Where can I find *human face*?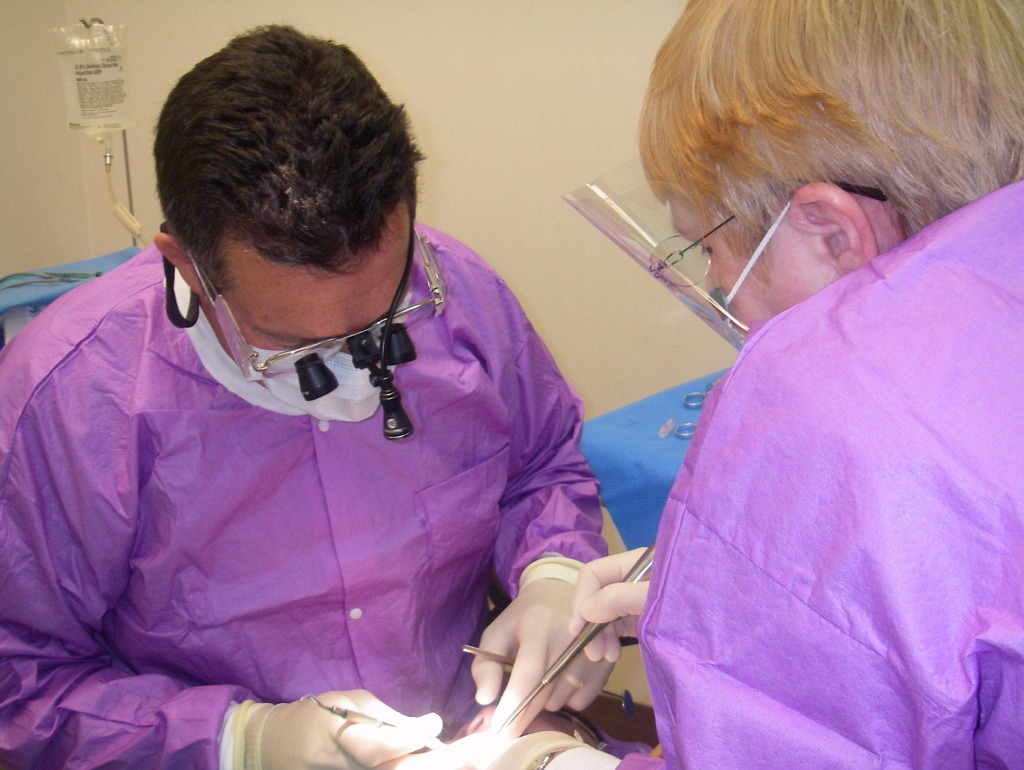
You can find it at [left=218, top=197, right=413, bottom=360].
